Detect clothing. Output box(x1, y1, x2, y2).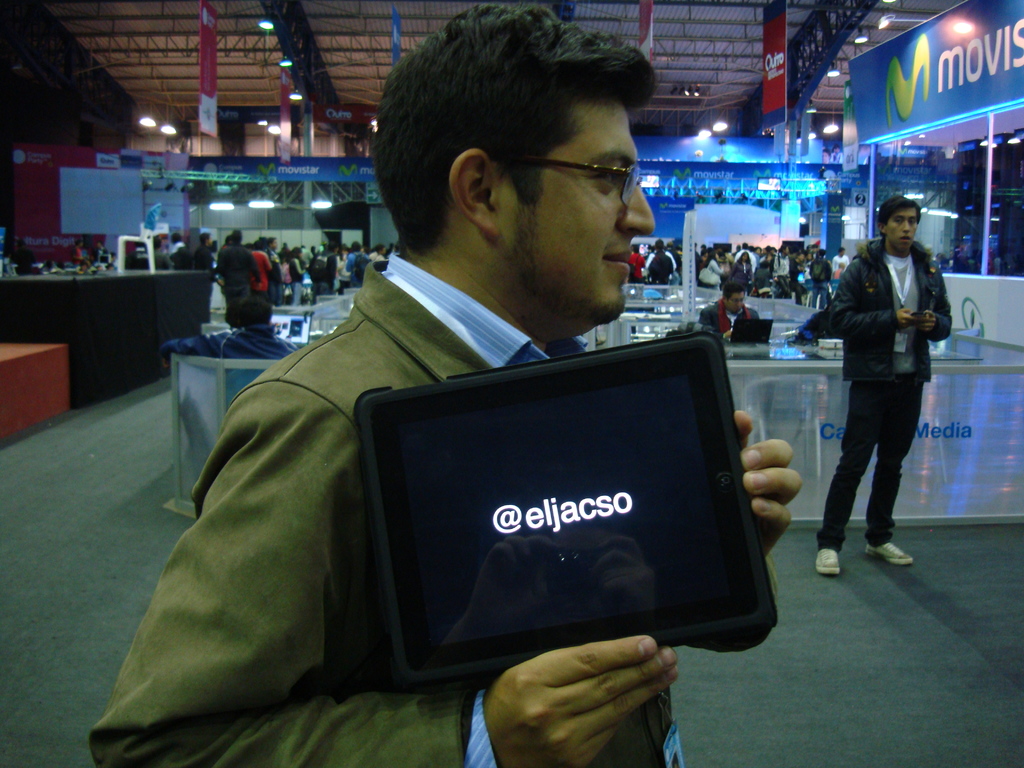
box(172, 246, 197, 268).
